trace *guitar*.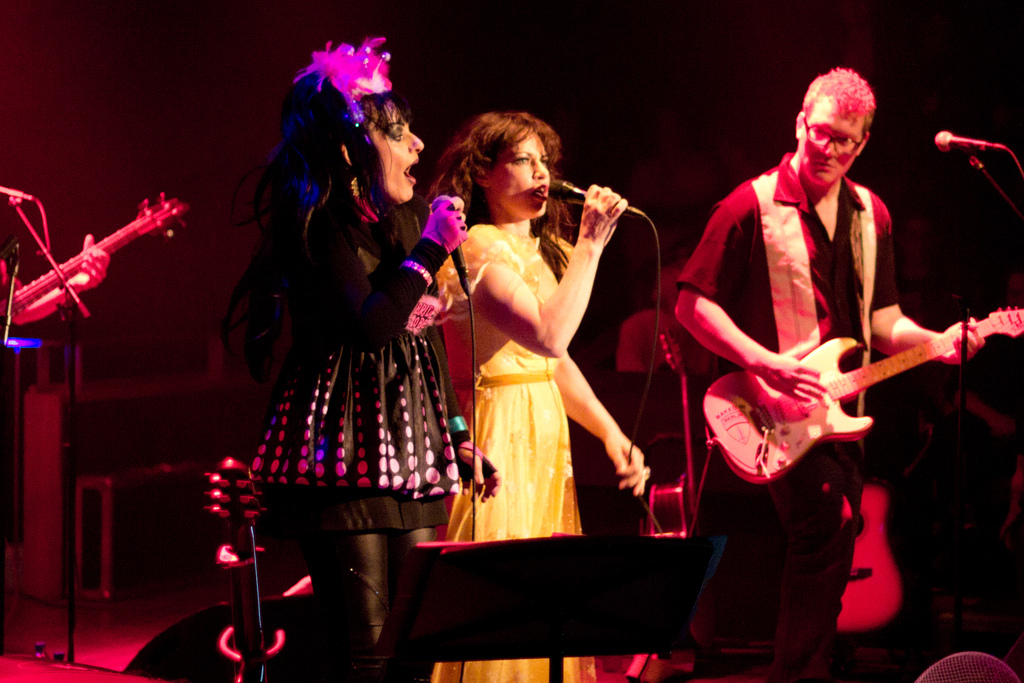
Traced to [0, 193, 193, 322].
